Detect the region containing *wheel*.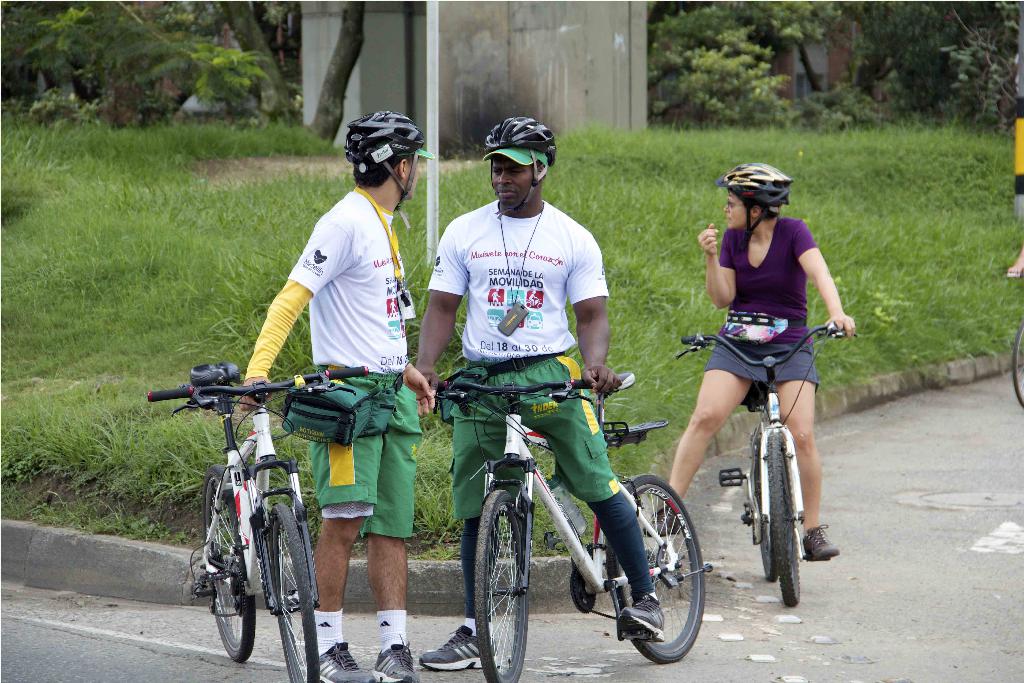
left=262, top=497, right=325, bottom=682.
